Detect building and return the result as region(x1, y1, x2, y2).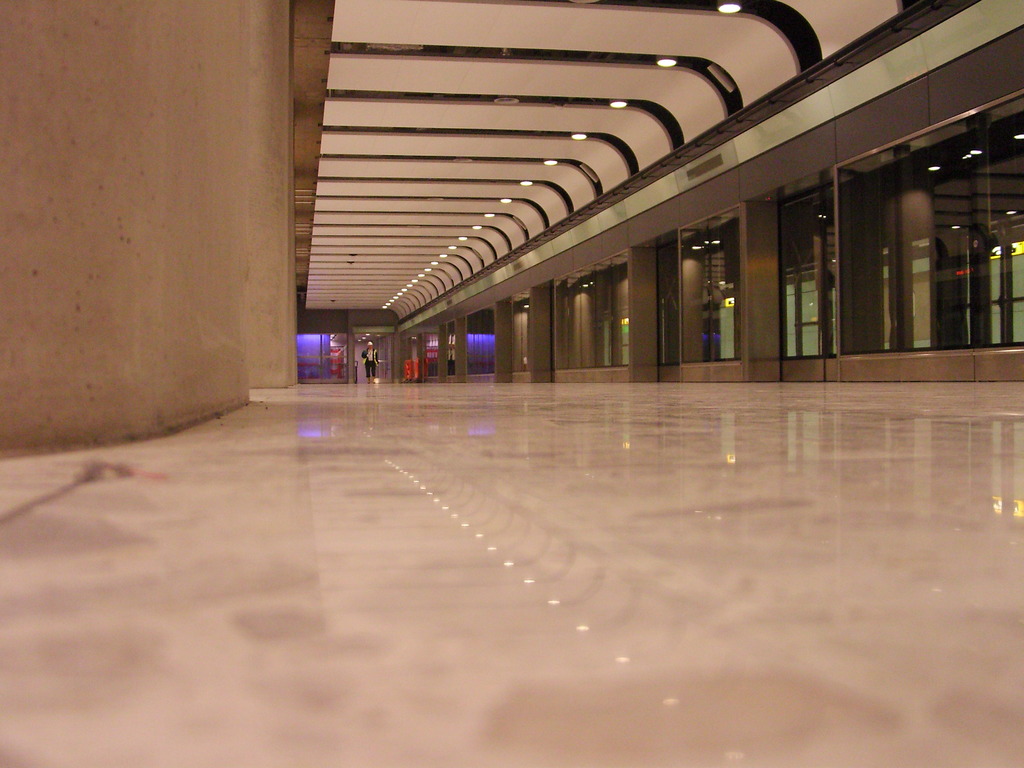
region(330, 337, 454, 384).
